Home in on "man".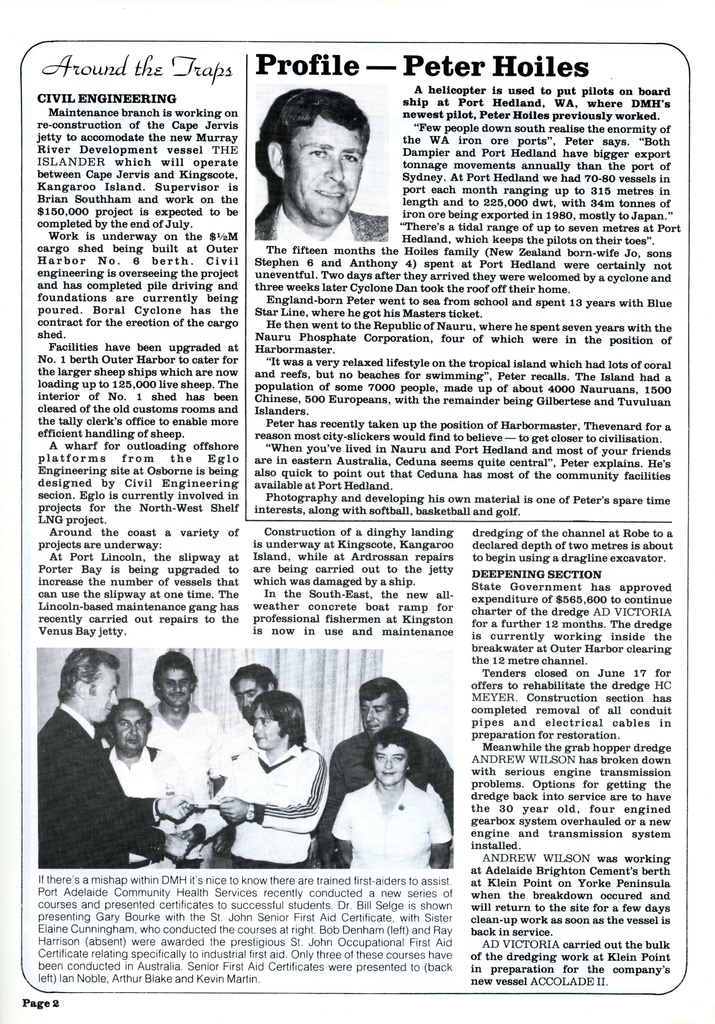
Homed in at locate(150, 647, 231, 866).
